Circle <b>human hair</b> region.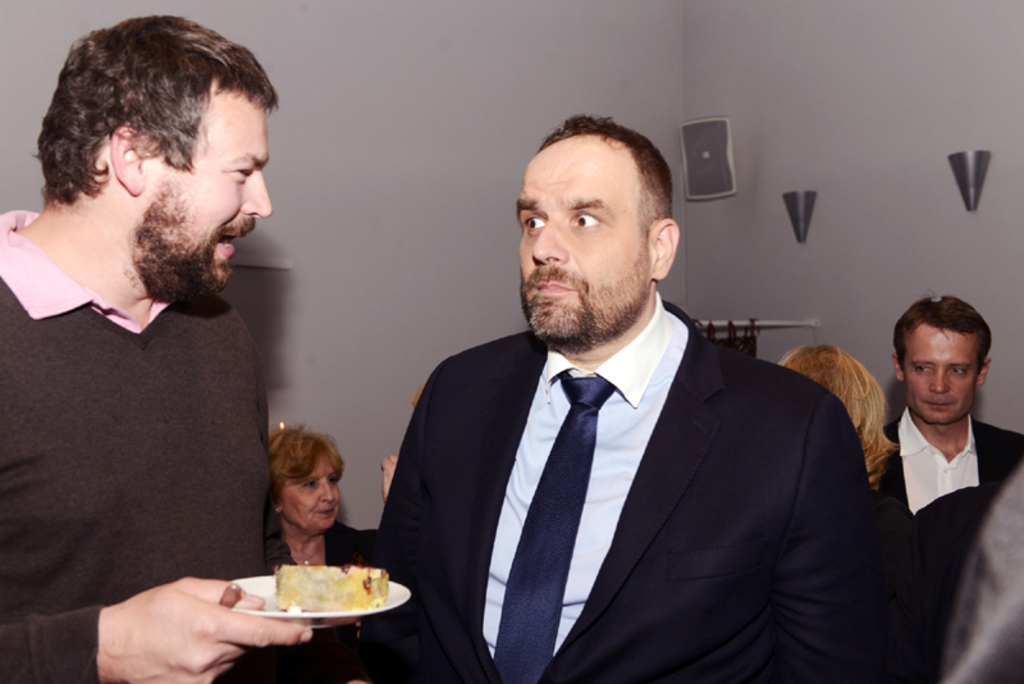
Region: 36 12 279 206.
